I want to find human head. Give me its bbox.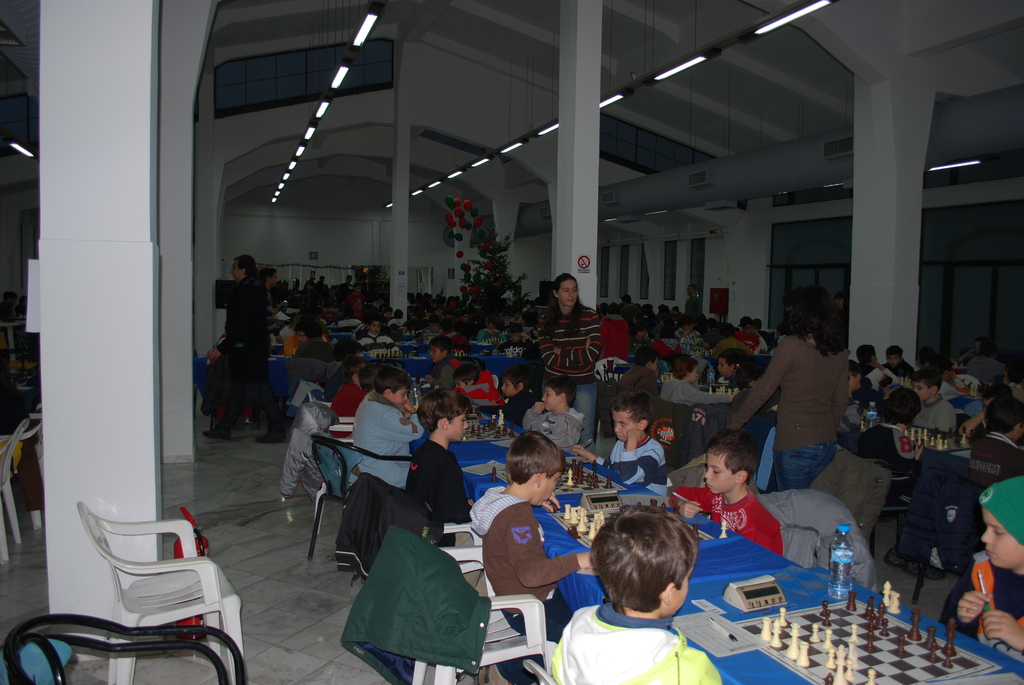
[498,361,531,400].
